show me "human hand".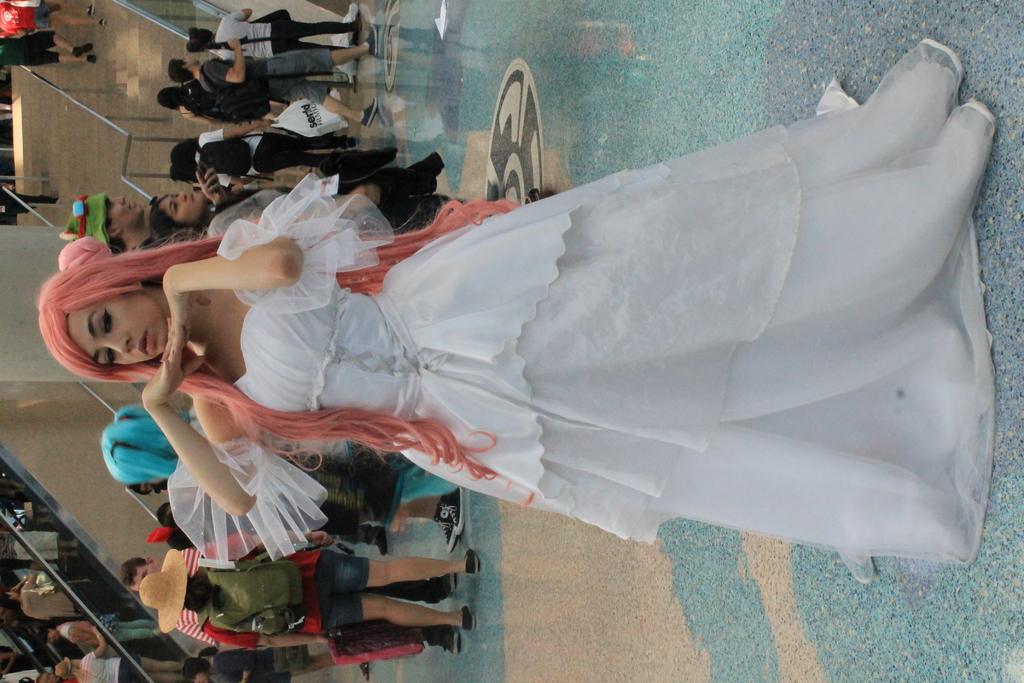
"human hand" is here: 260 119 278 129.
